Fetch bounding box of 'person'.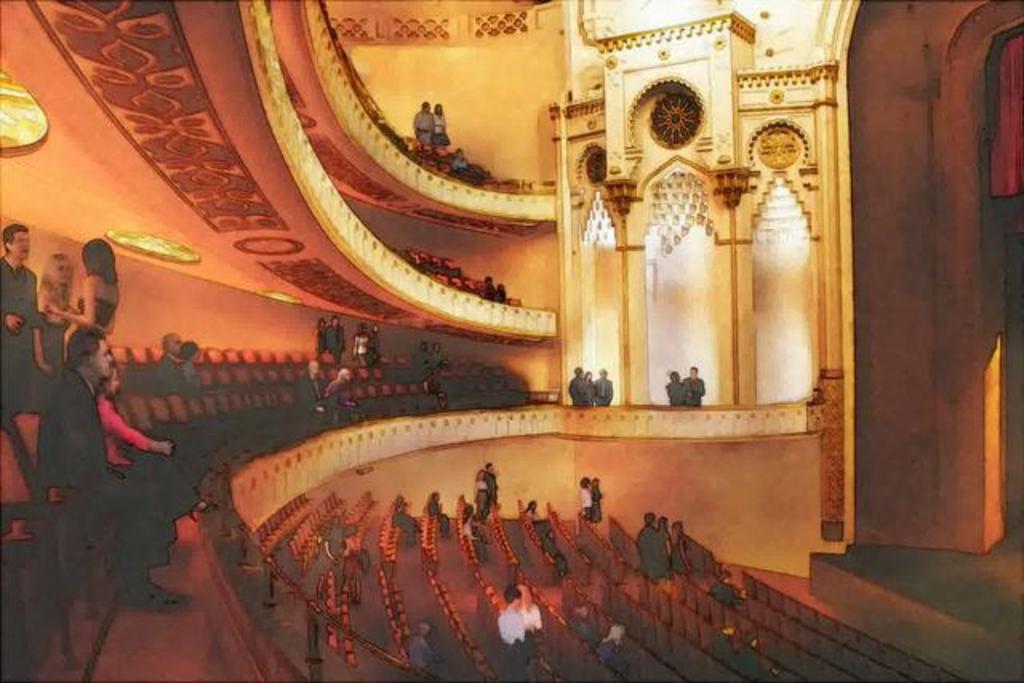
Bbox: region(37, 326, 170, 617).
